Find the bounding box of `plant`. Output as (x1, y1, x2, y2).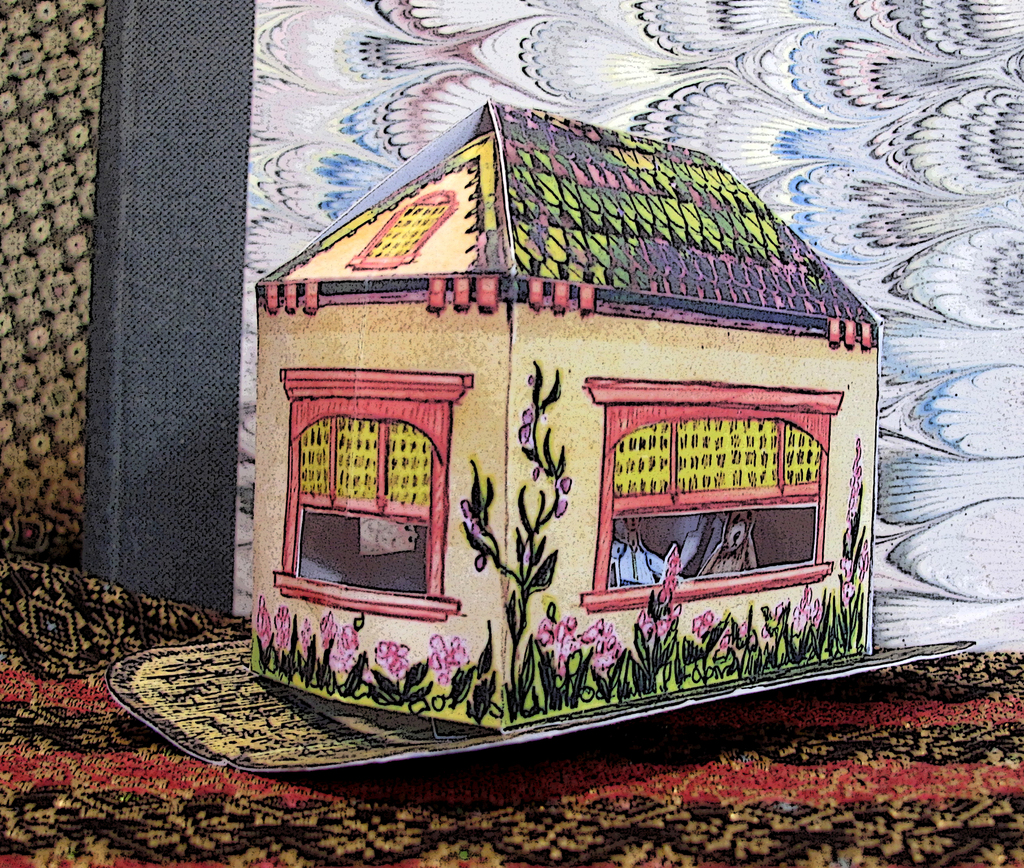
(617, 578, 699, 694).
